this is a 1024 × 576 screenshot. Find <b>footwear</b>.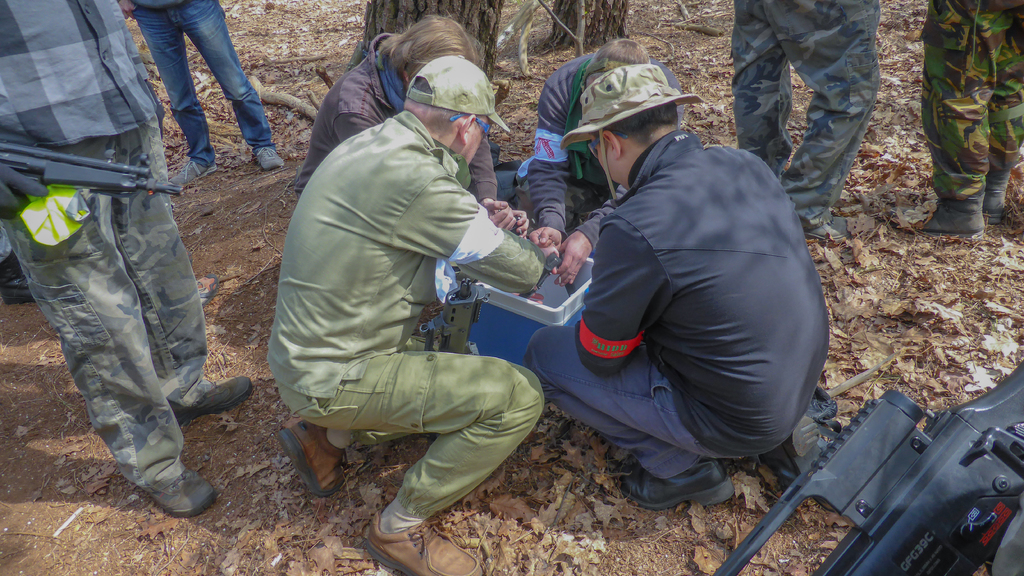
Bounding box: crop(806, 218, 846, 242).
